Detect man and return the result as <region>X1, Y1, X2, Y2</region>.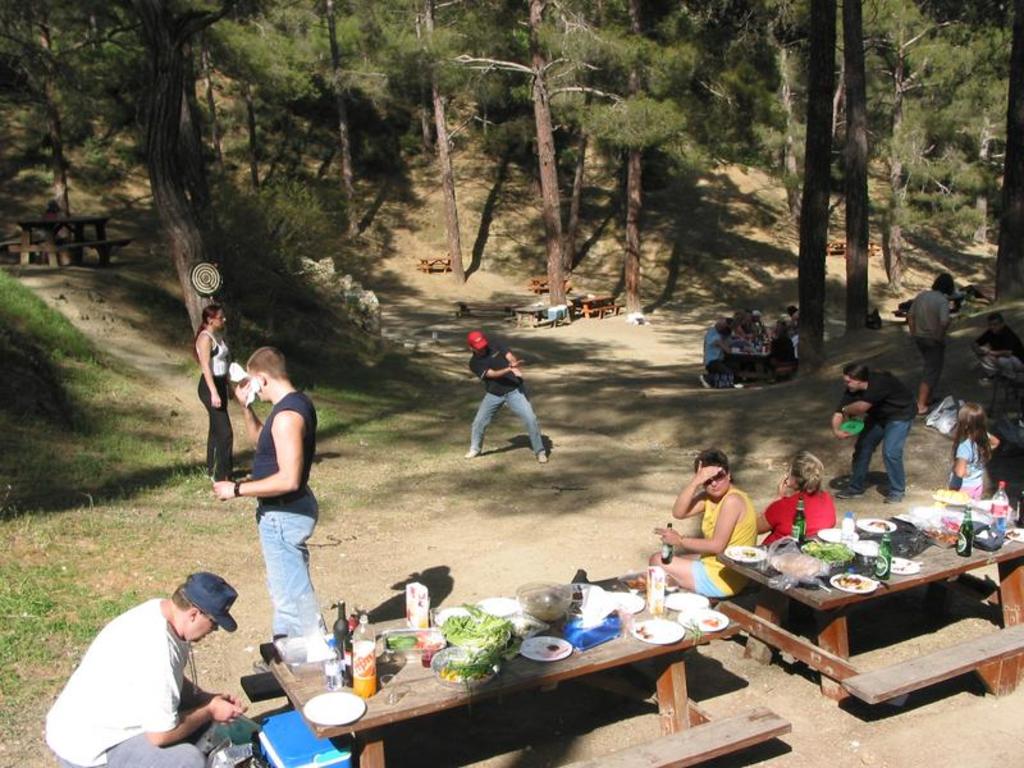
<region>900, 275, 957, 411</region>.
